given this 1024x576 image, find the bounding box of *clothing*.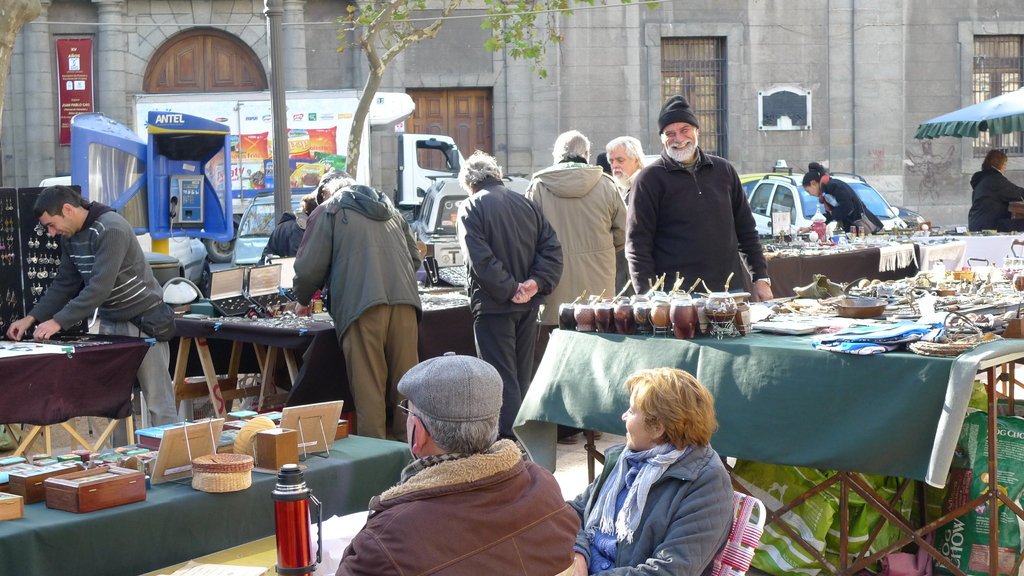
573,435,722,575.
